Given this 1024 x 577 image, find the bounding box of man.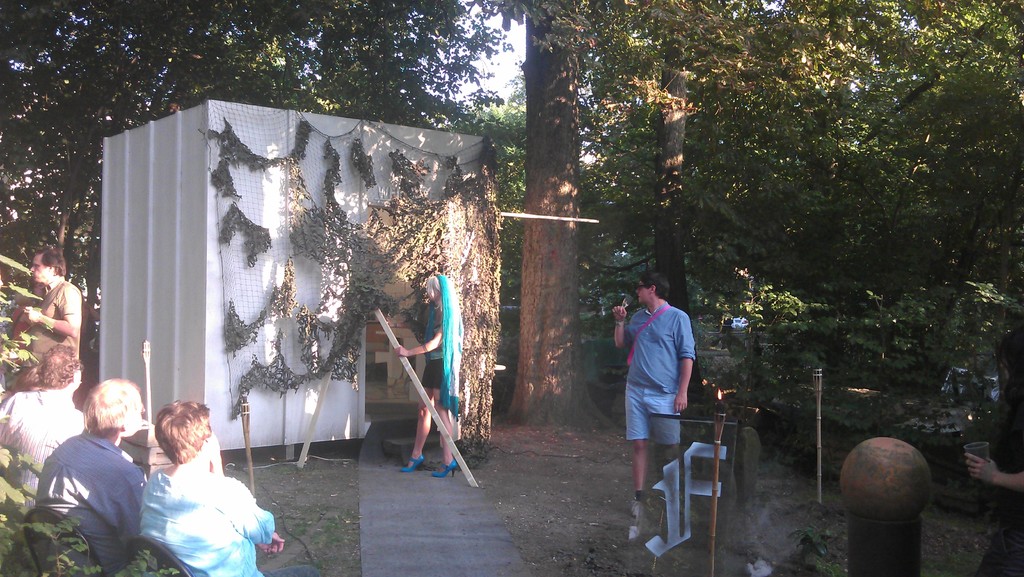
17:249:90:364.
